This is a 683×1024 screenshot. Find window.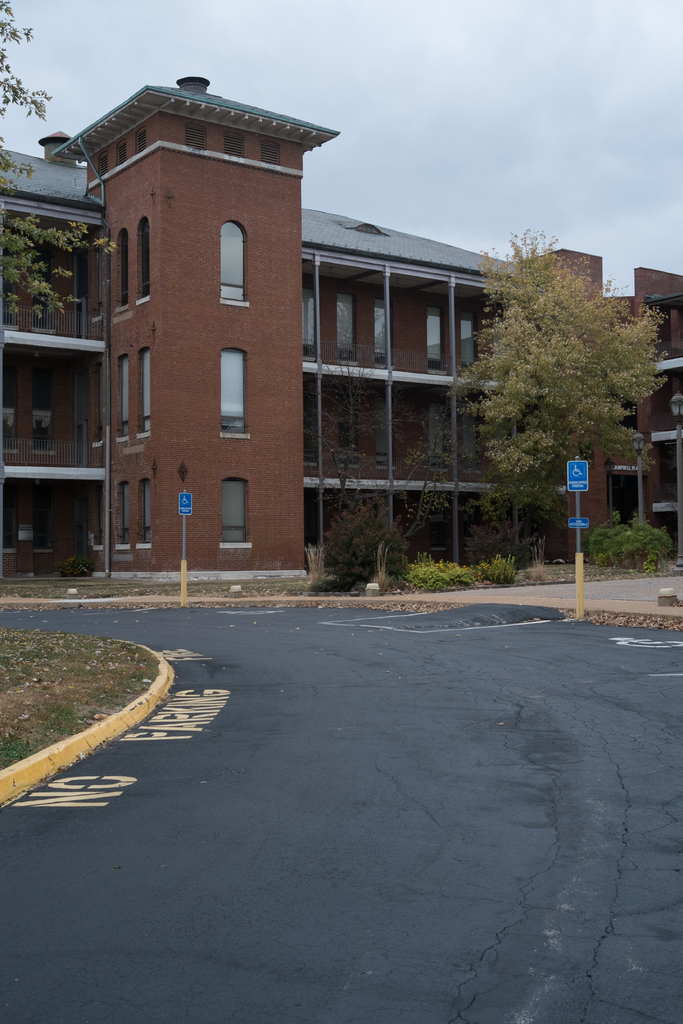
Bounding box: x1=367 y1=308 x2=386 y2=375.
